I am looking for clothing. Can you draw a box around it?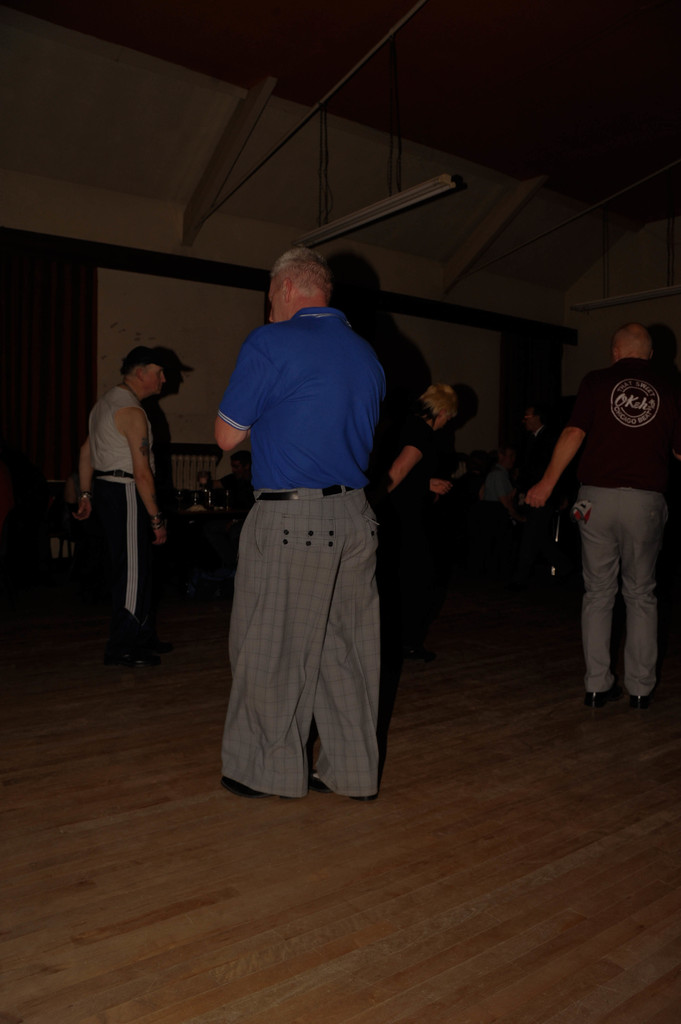
Sure, the bounding box is (221,307,385,797).
